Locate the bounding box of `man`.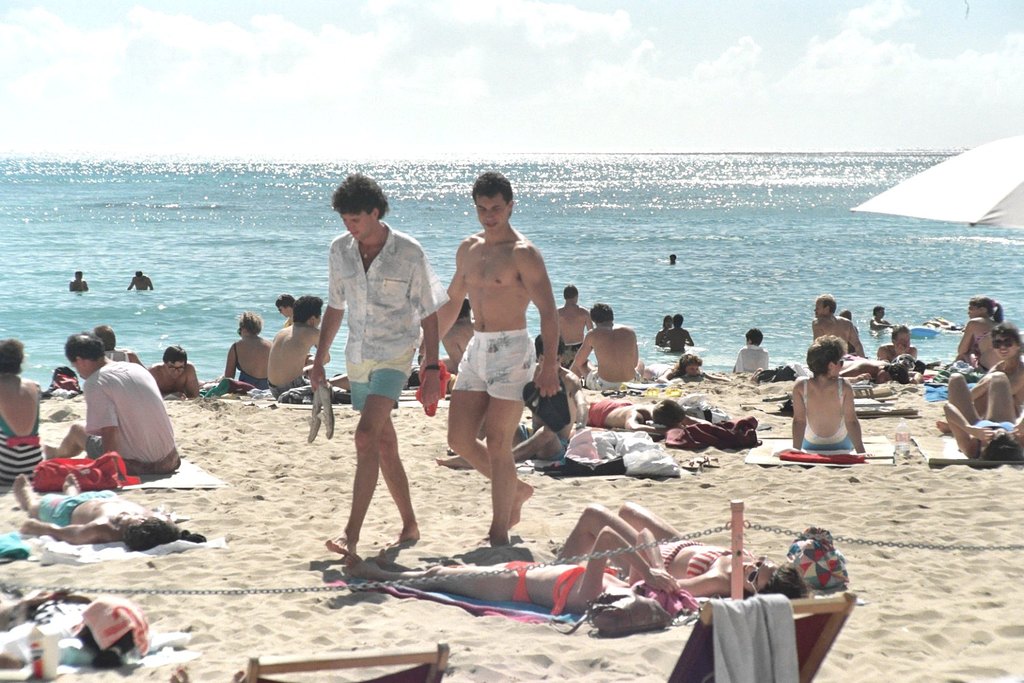
Bounding box: BBox(40, 333, 183, 478).
